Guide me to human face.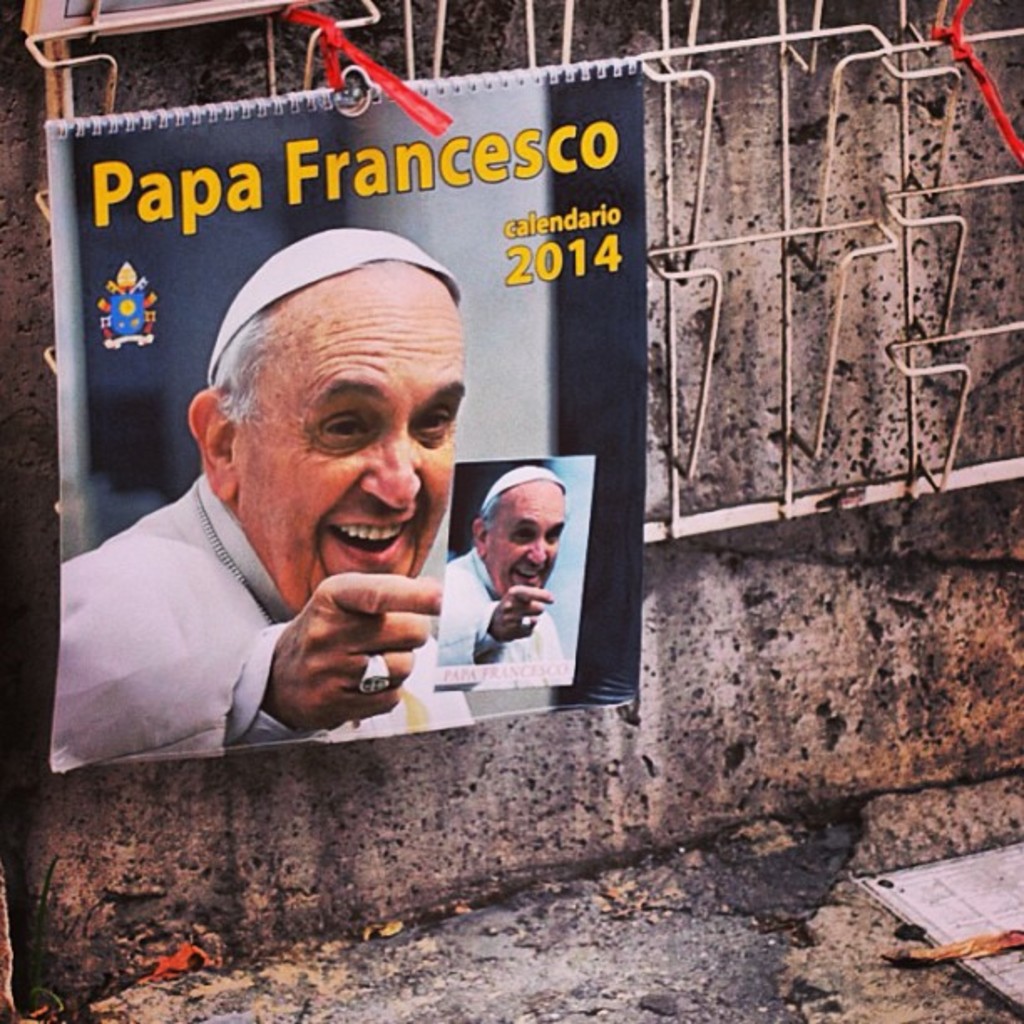
Guidance: box(234, 254, 472, 606).
